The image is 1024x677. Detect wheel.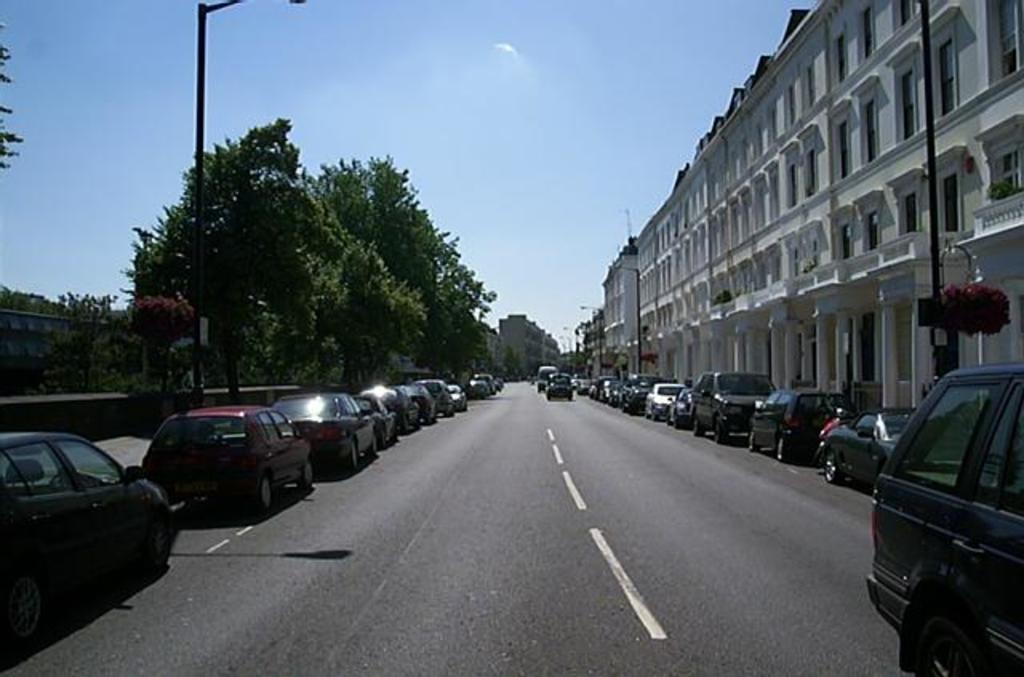
Detection: [779,435,792,459].
